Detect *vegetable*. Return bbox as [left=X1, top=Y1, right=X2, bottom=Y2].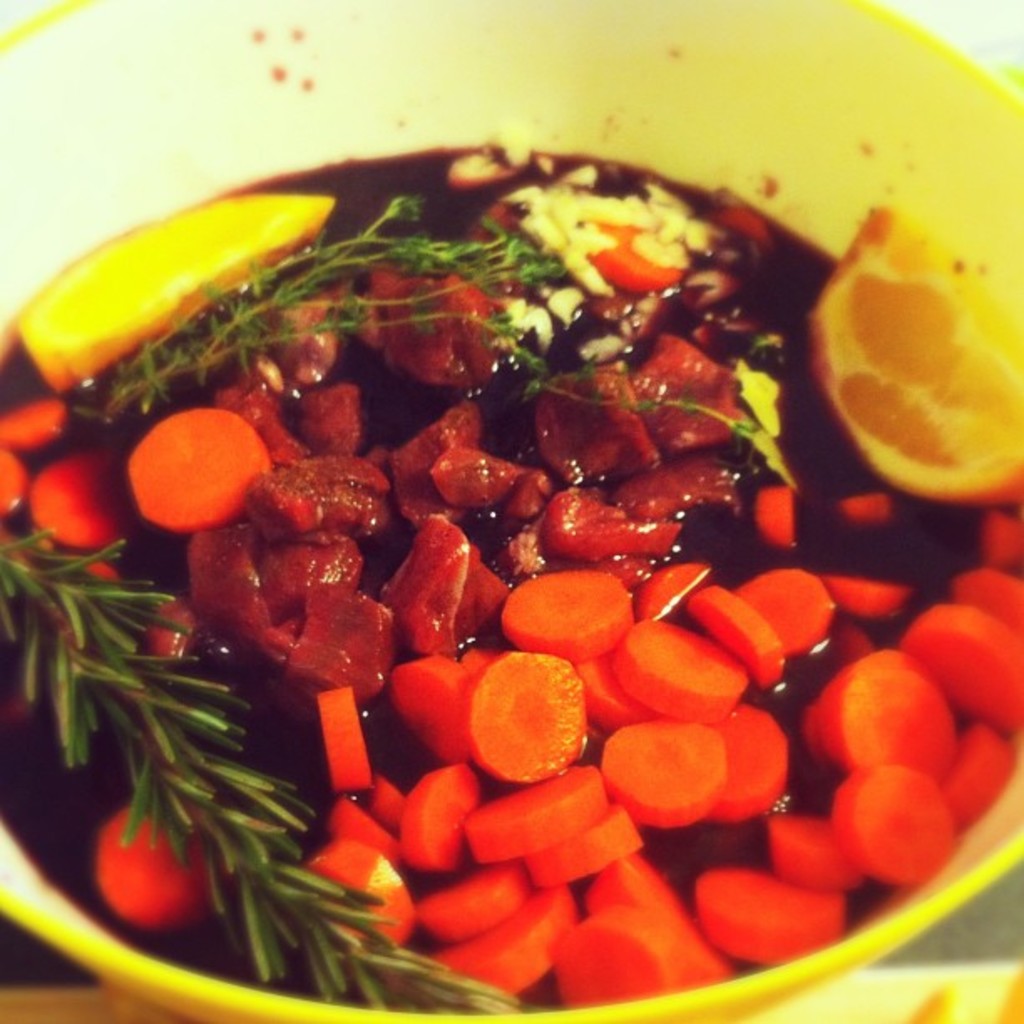
[left=579, top=853, right=721, bottom=986].
